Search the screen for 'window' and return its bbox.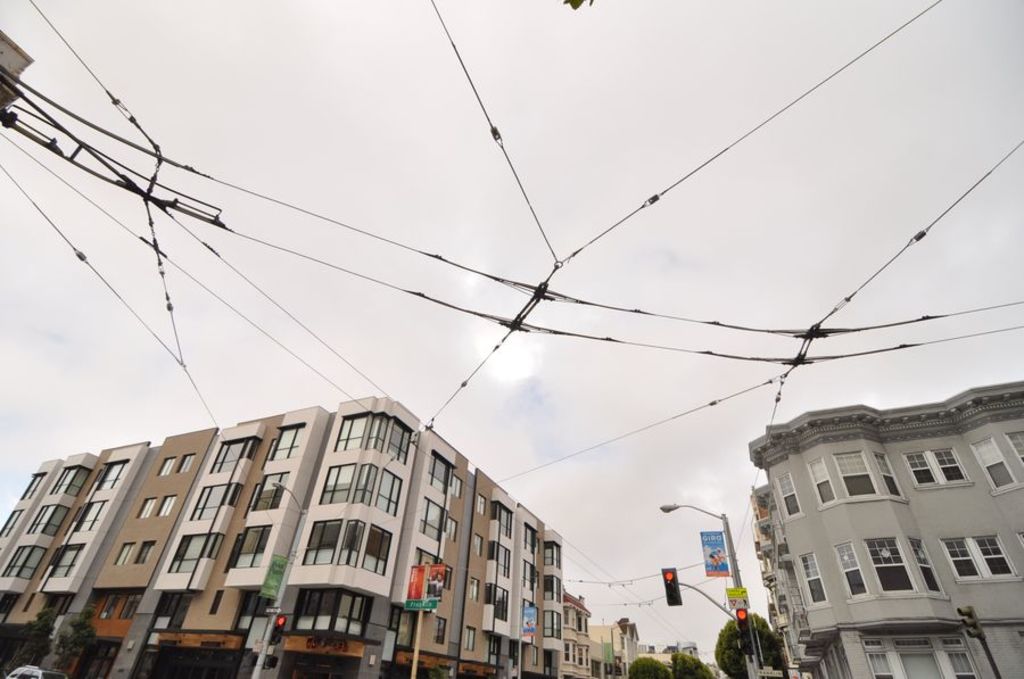
Found: 420 556 451 586.
